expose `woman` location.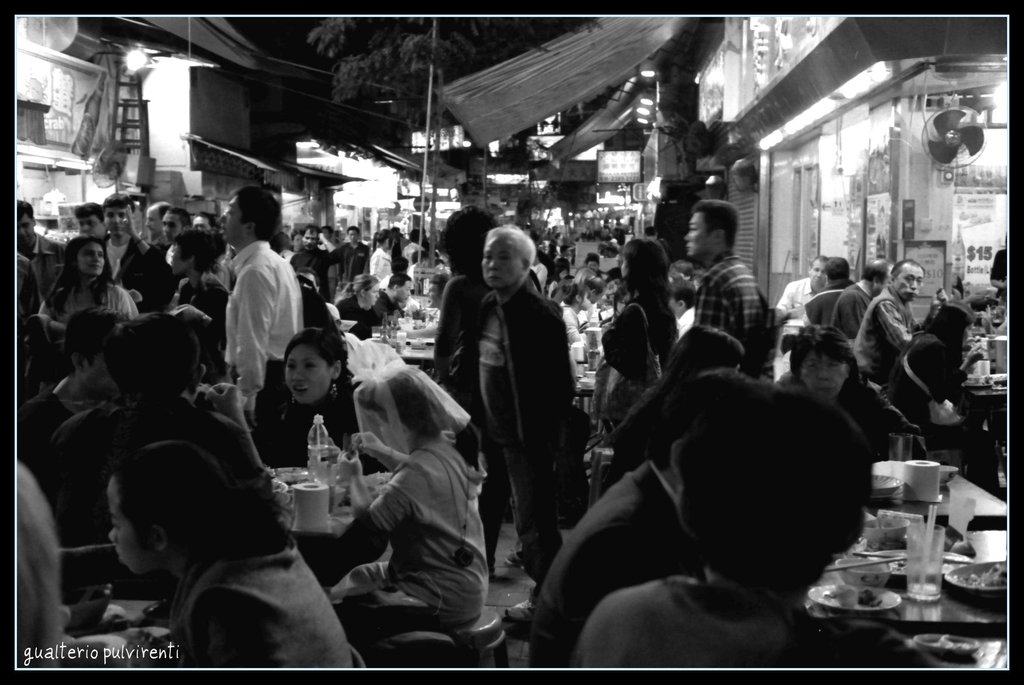
Exposed at [x1=259, y1=316, x2=417, y2=476].
